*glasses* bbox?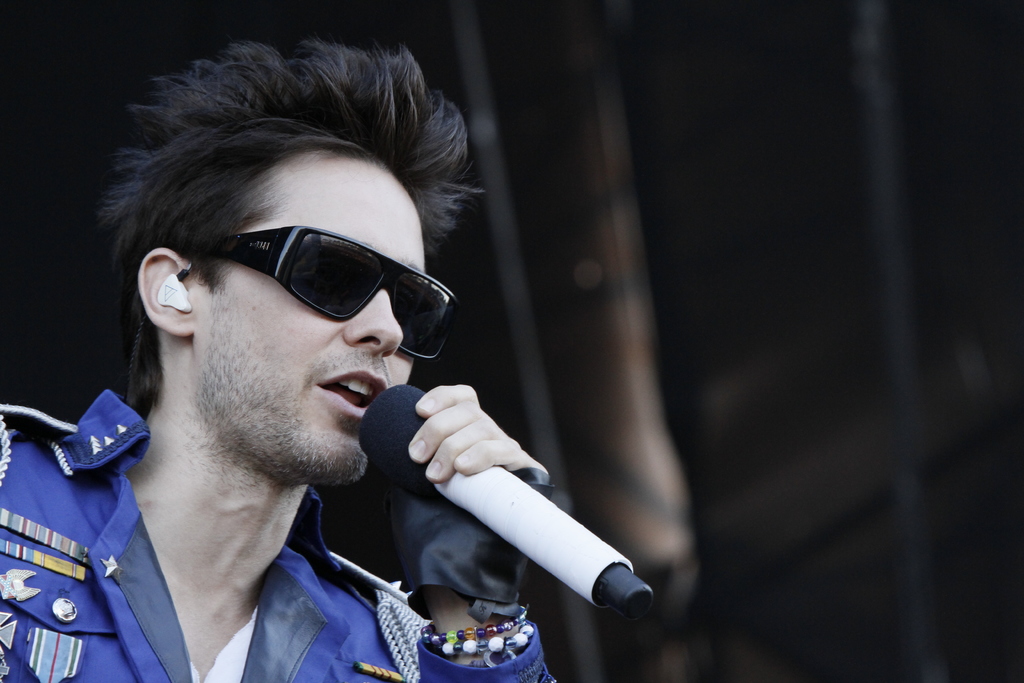
box(146, 217, 449, 361)
